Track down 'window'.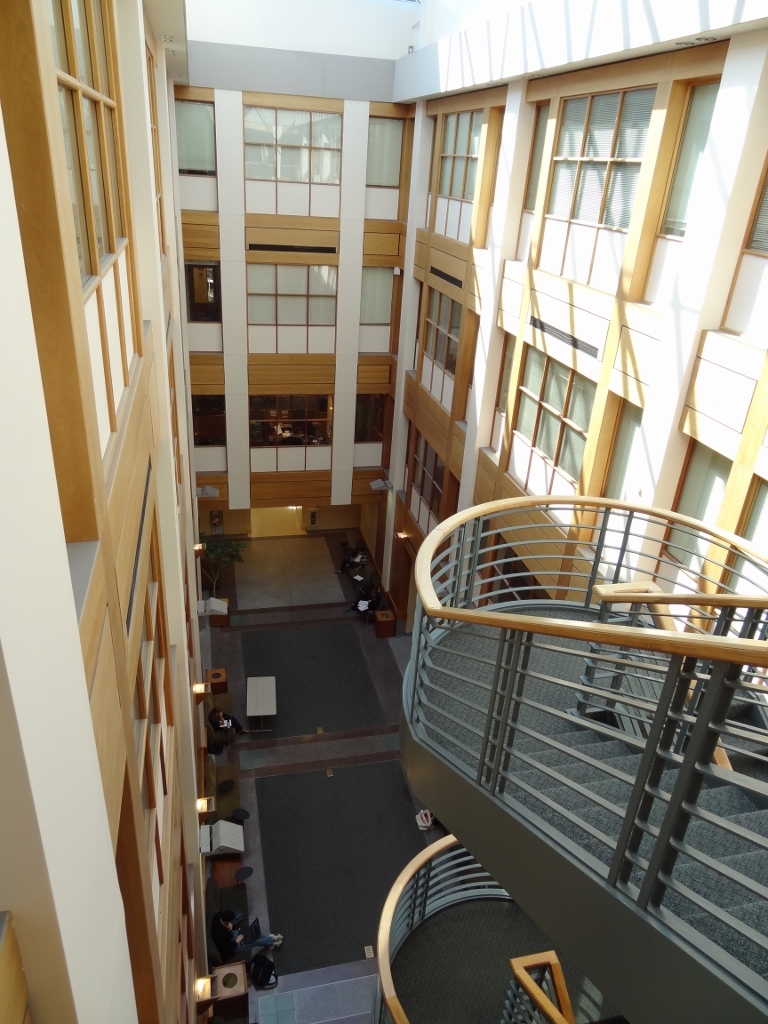
Tracked to rect(585, 403, 644, 554).
